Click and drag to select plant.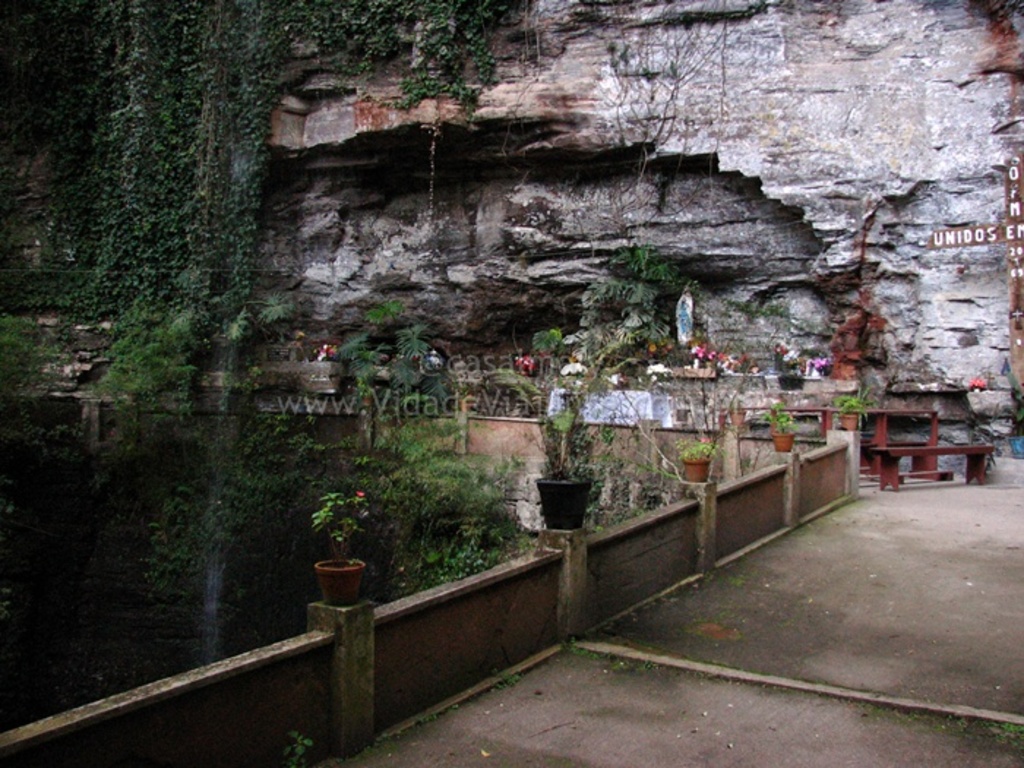
Selection: 673,437,721,462.
